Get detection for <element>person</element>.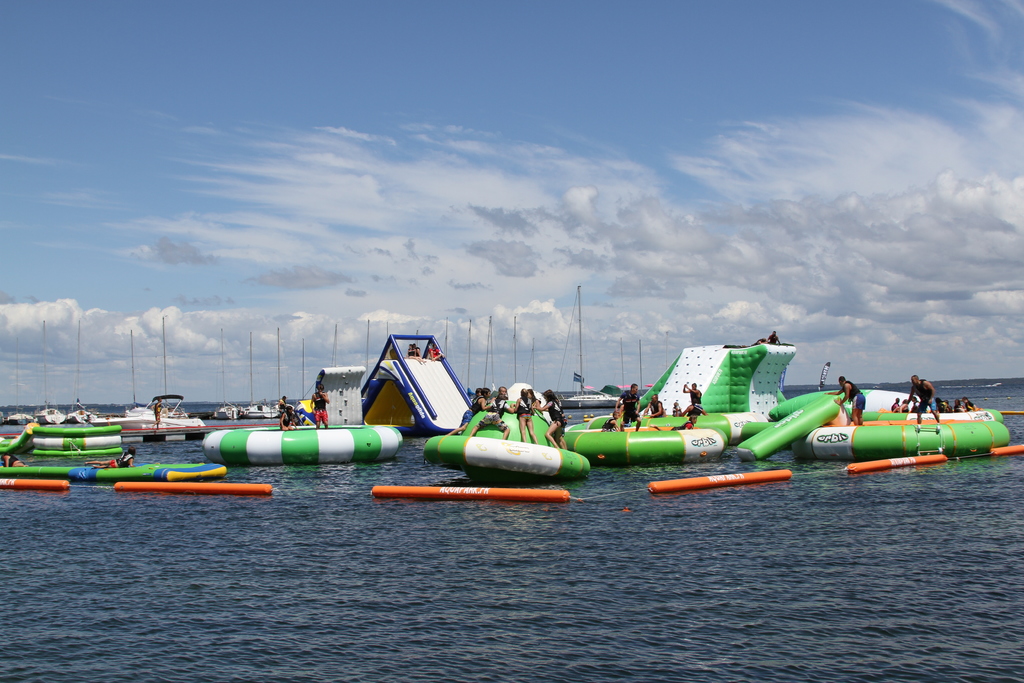
Detection: [670, 412, 692, 432].
